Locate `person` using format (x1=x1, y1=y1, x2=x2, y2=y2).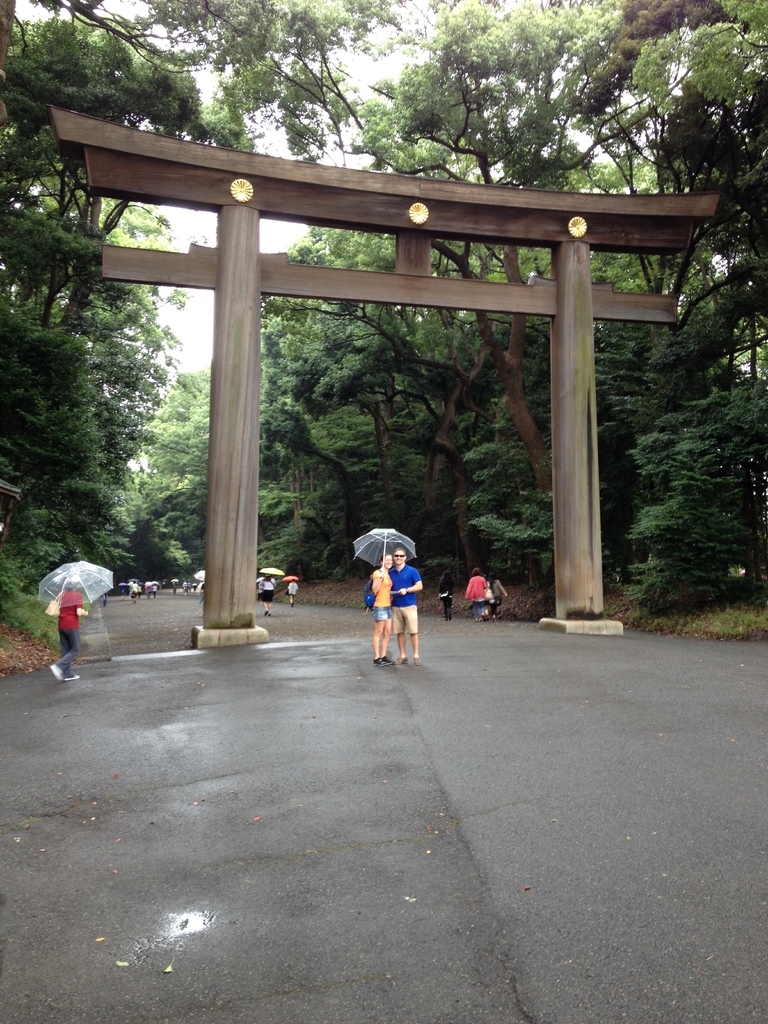
(x1=465, y1=568, x2=486, y2=620).
